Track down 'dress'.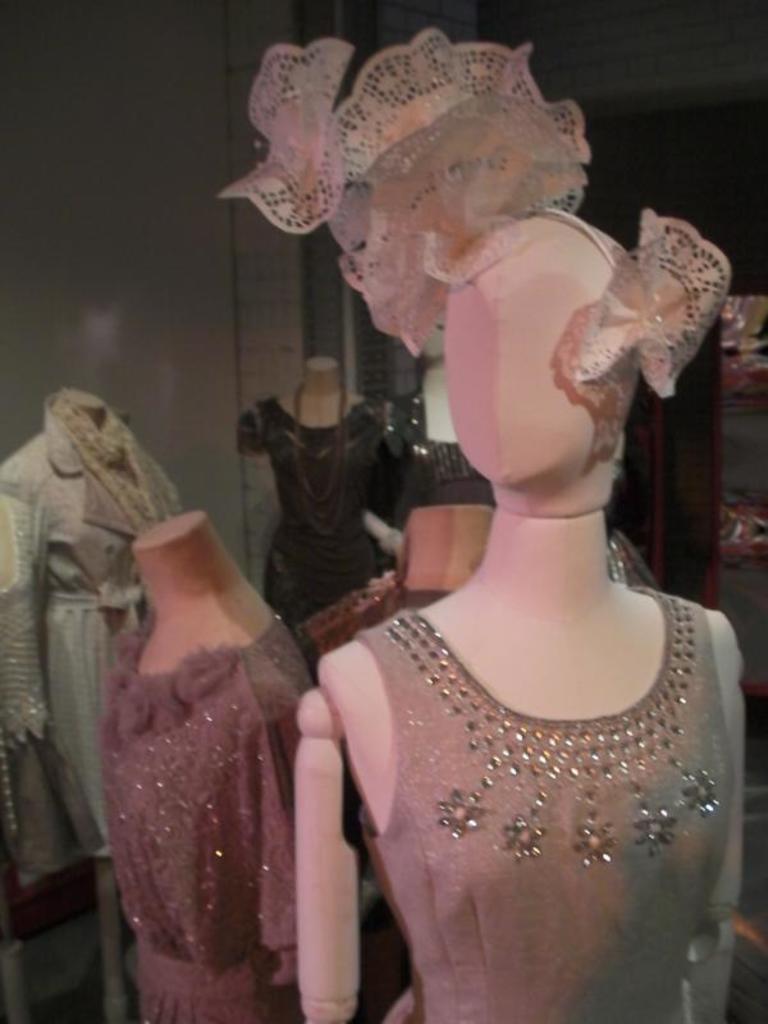
Tracked to 371, 593, 741, 1023.
